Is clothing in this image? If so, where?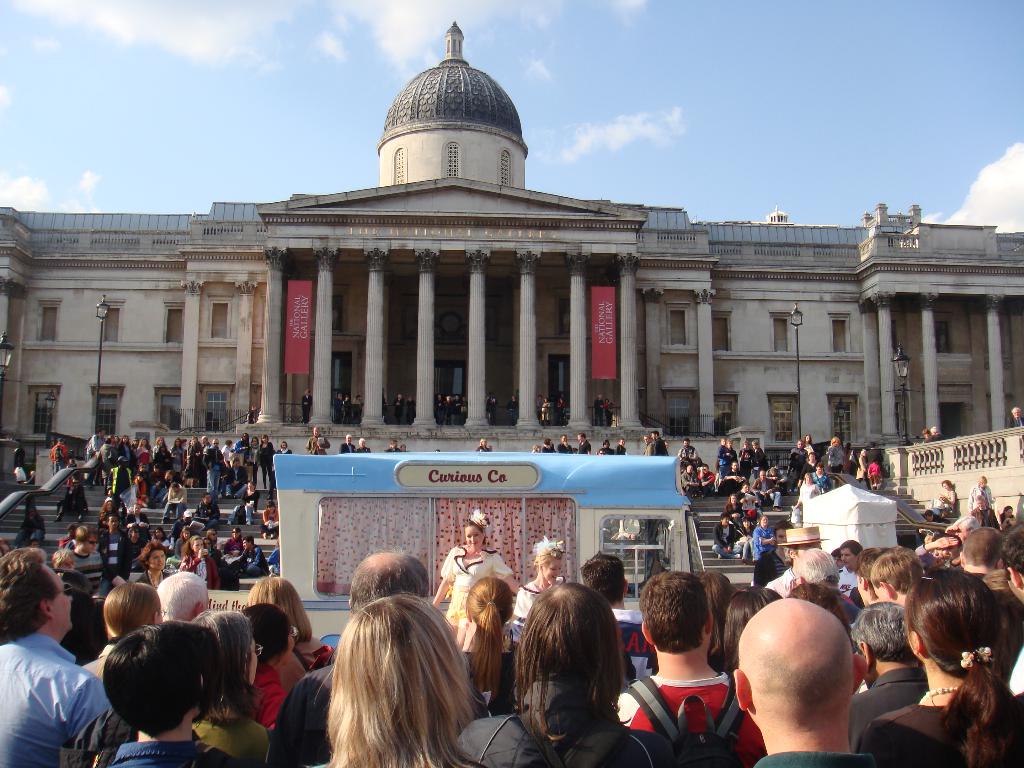
Yes, at 172:536:182:550.
